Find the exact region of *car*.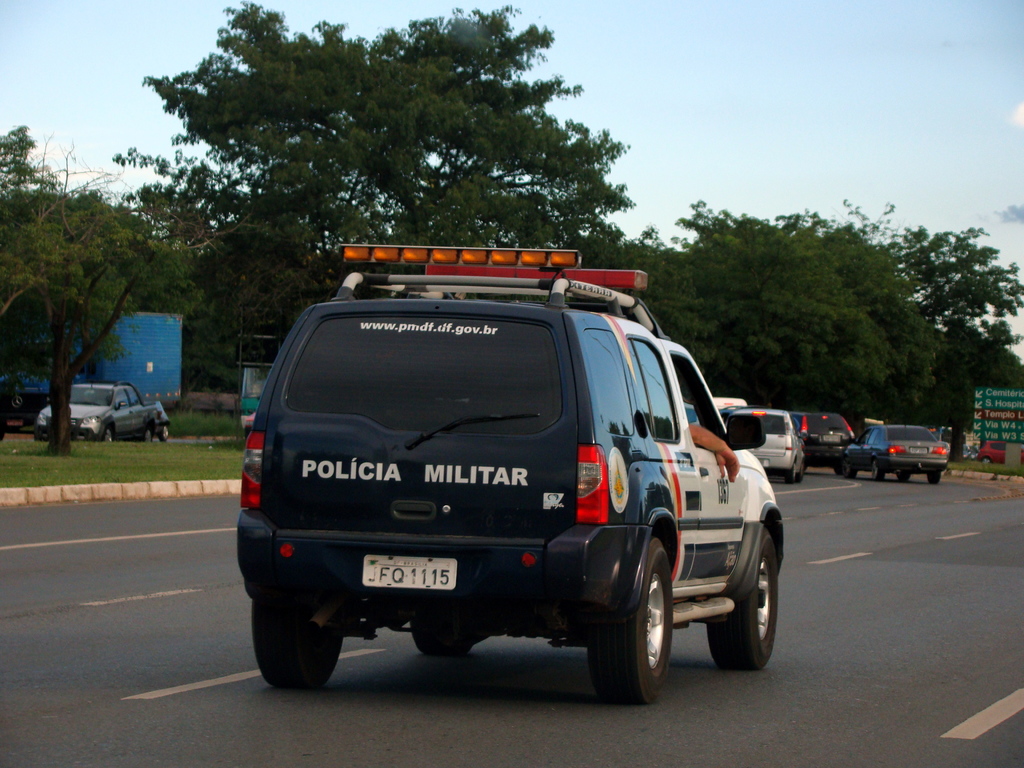
Exact region: 727:412:805:467.
